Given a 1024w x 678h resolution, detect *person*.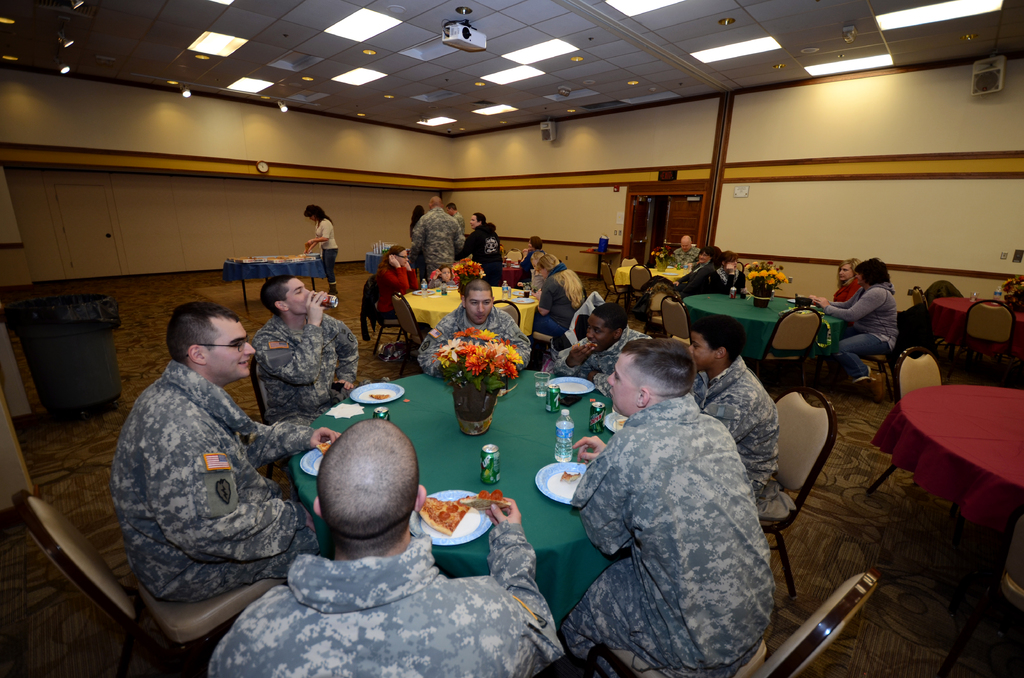
detection(465, 206, 504, 285).
